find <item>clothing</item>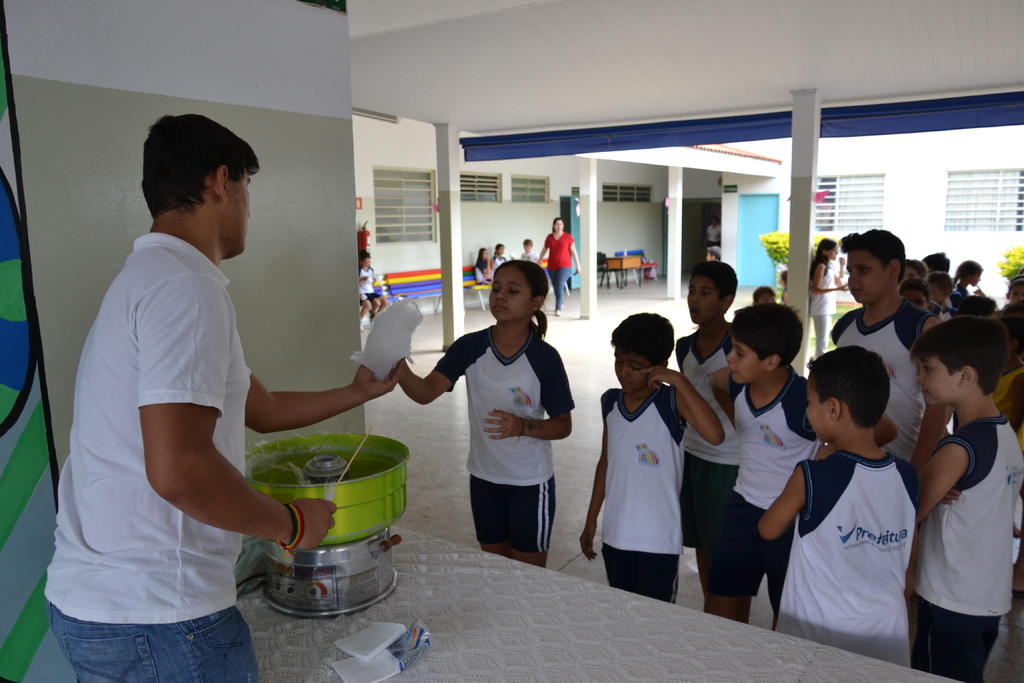
x1=912 y1=415 x2=1023 y2=682
